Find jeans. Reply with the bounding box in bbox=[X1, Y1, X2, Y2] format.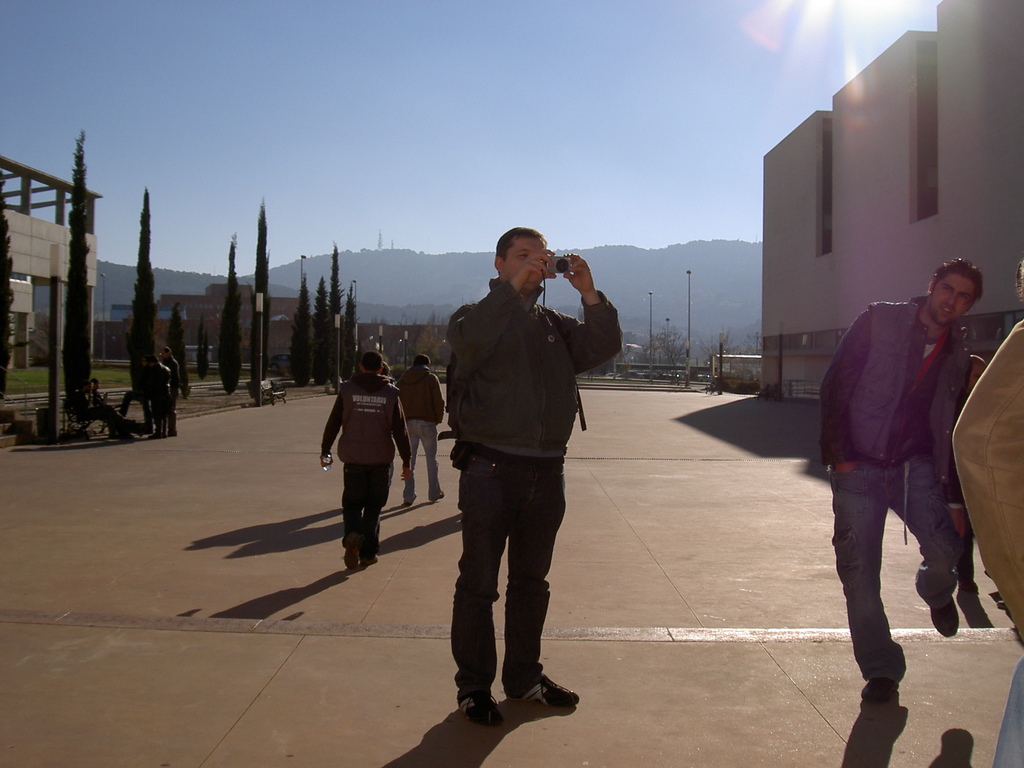
bbox=[461, 462, 564, 688].
